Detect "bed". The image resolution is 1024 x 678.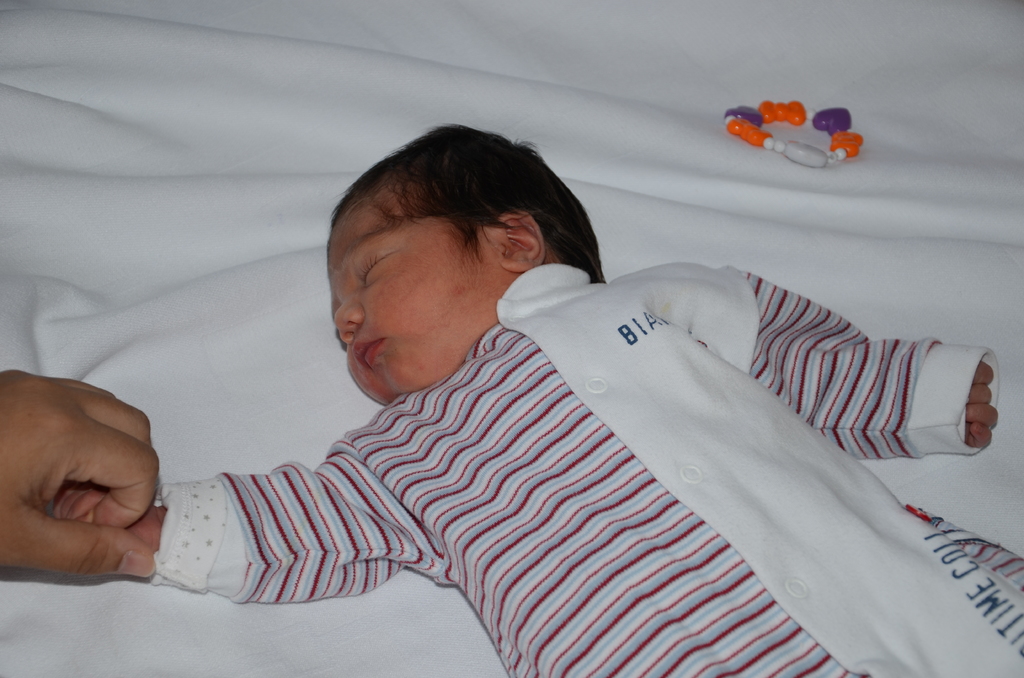
region(0, 95, 1023, 677).
